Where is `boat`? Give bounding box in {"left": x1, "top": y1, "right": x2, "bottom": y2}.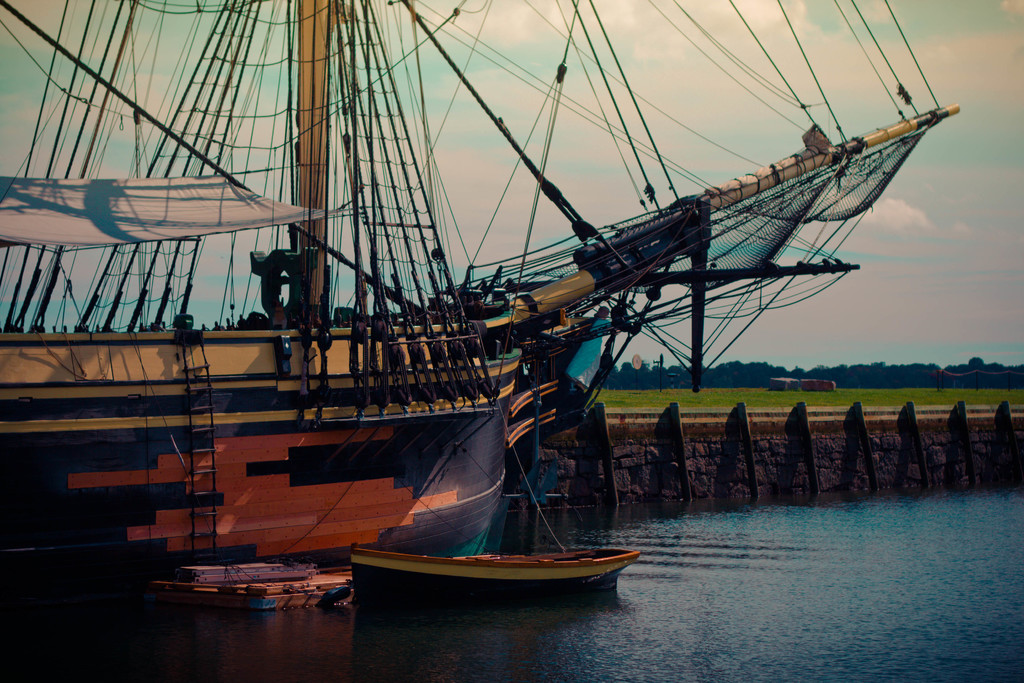
{"left": 0, "top": 0, "right": 960, "bottom": 602}.
